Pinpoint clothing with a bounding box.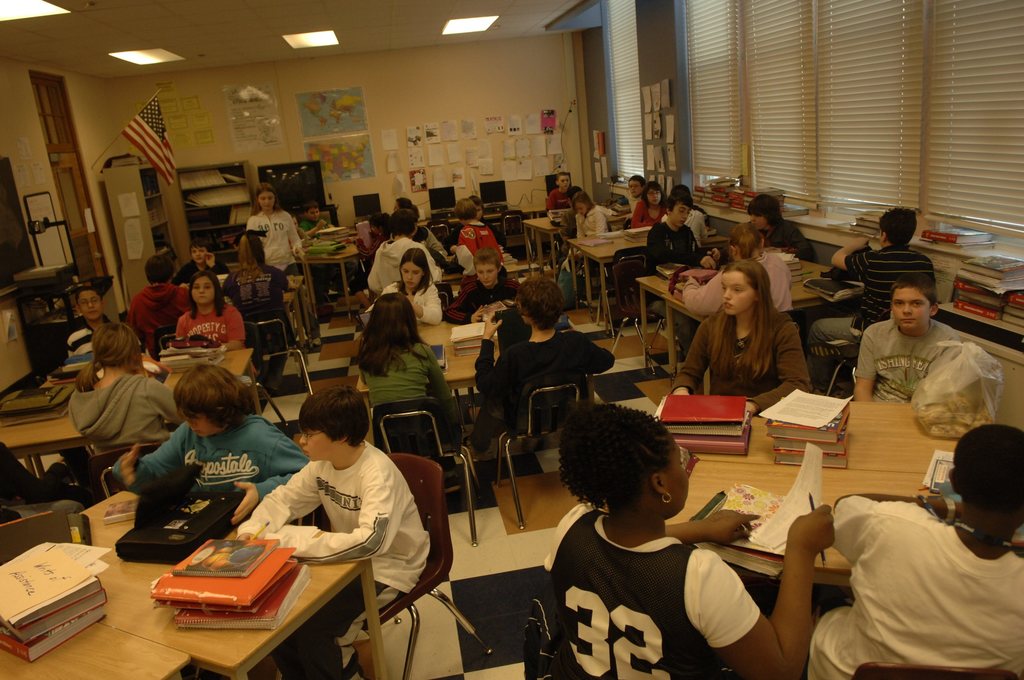
bbox=[239, 435, 431, 679].
